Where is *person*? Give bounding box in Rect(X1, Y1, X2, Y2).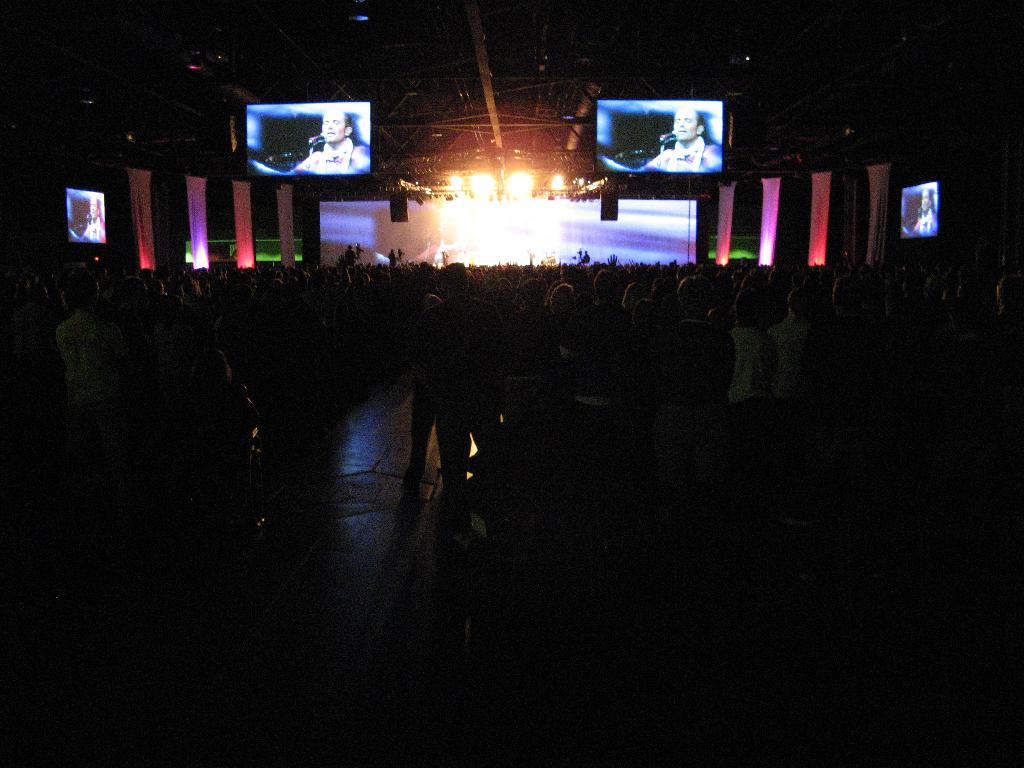
Rect(641, 108, 730, 172).
